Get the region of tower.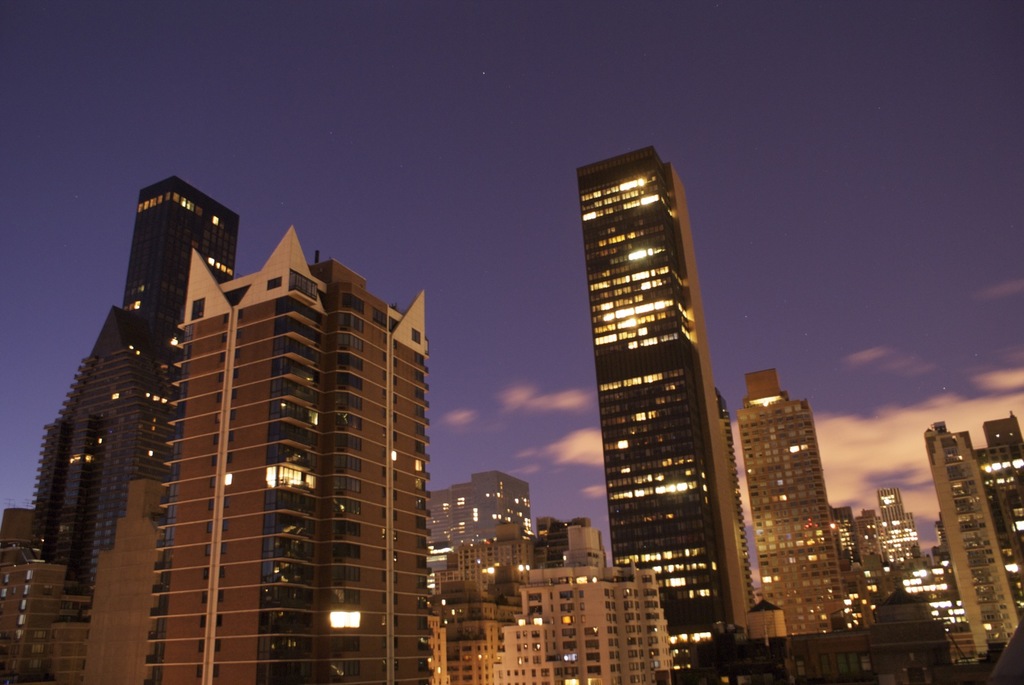
bbox=[438, 513, 677, 684].
